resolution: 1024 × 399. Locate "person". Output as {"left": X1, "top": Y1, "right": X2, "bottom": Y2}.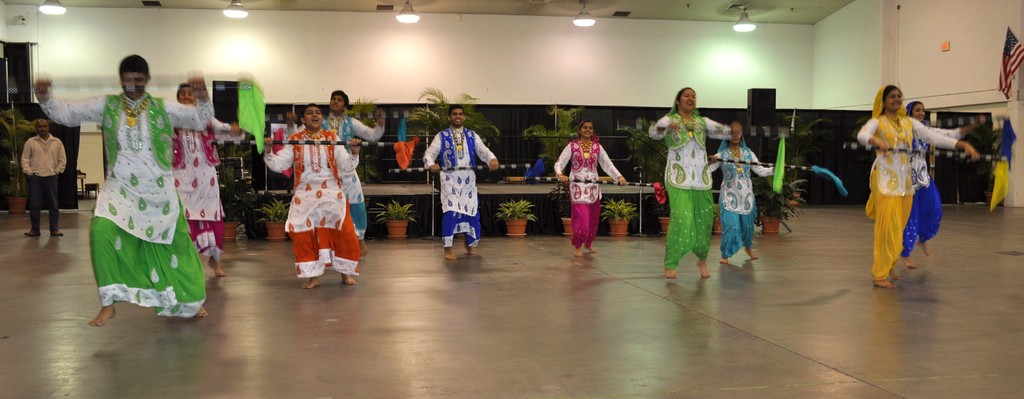
{"left": 426, "top": 106, "right": 497, "bottom": 259}.
